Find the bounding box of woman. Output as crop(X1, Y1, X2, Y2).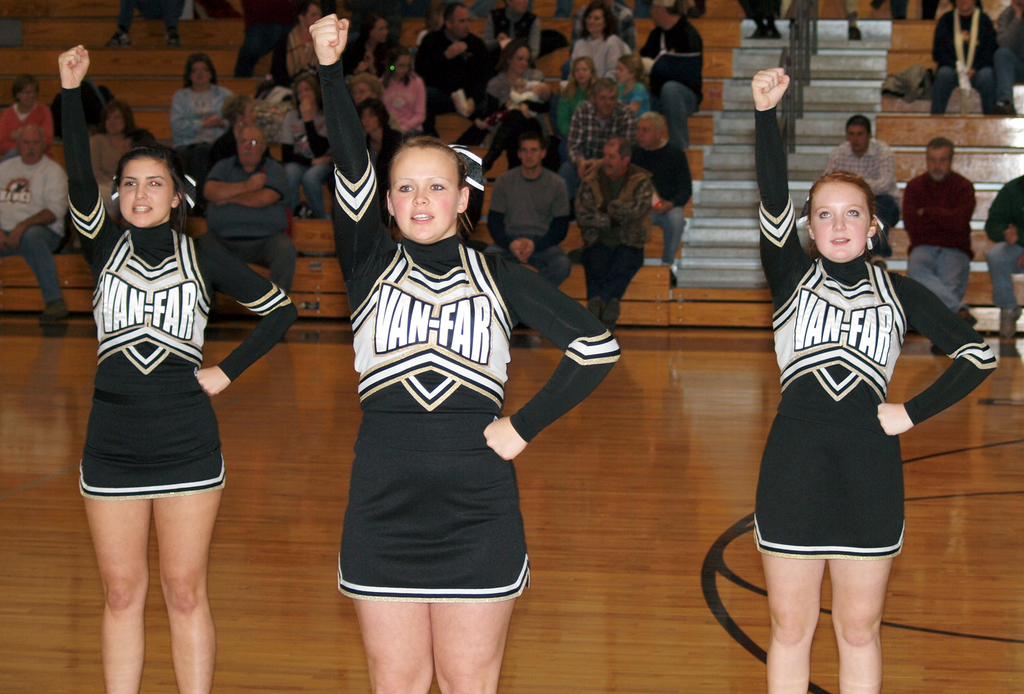
crop(356, 100, 403, 175).
